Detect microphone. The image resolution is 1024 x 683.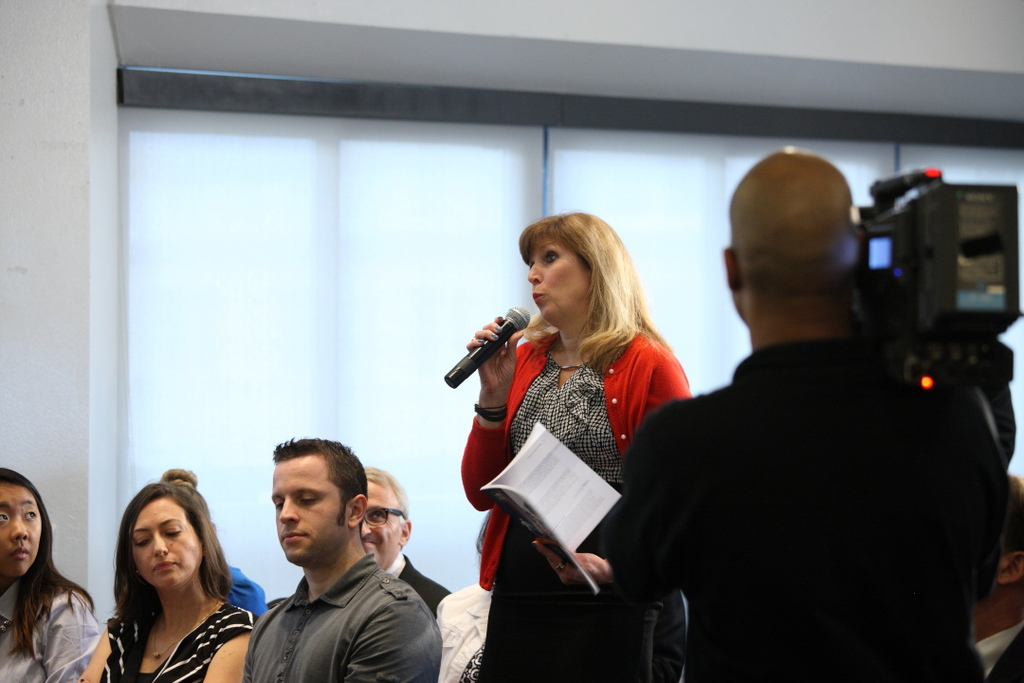
detection(444, 311, 532, 399).
